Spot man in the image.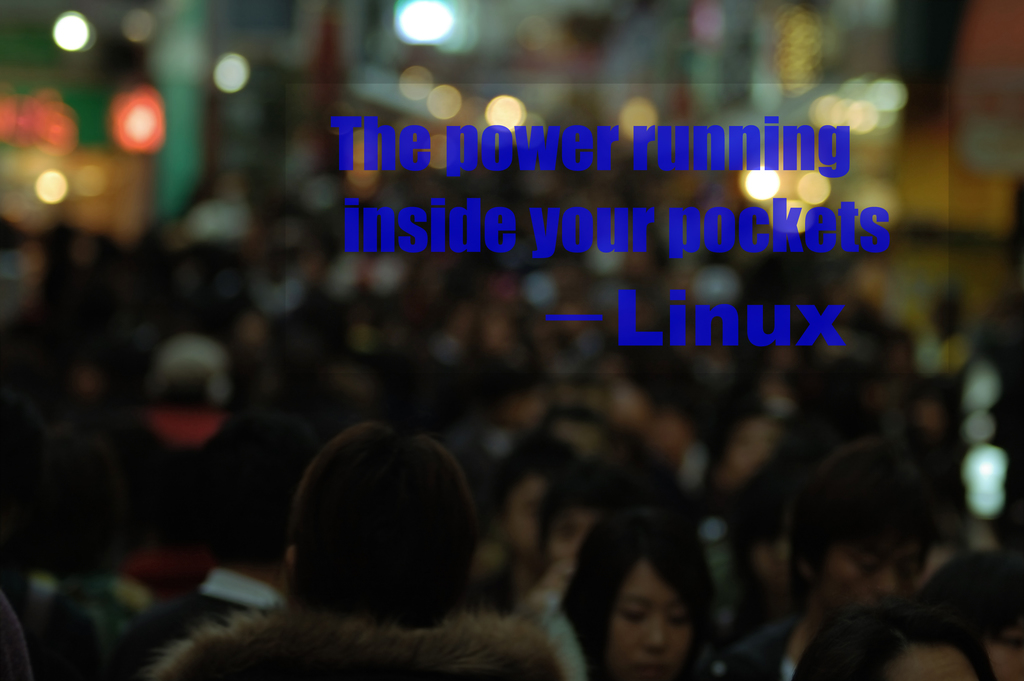
man found at [205,421,543,680].
